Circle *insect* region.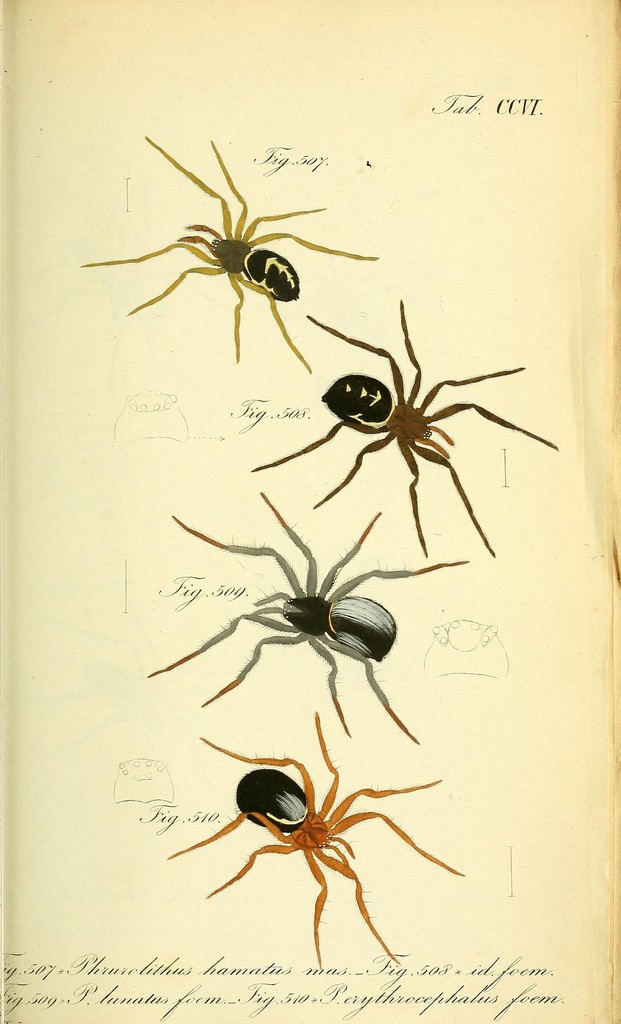
Region: region(79, 132, 382, 370).
